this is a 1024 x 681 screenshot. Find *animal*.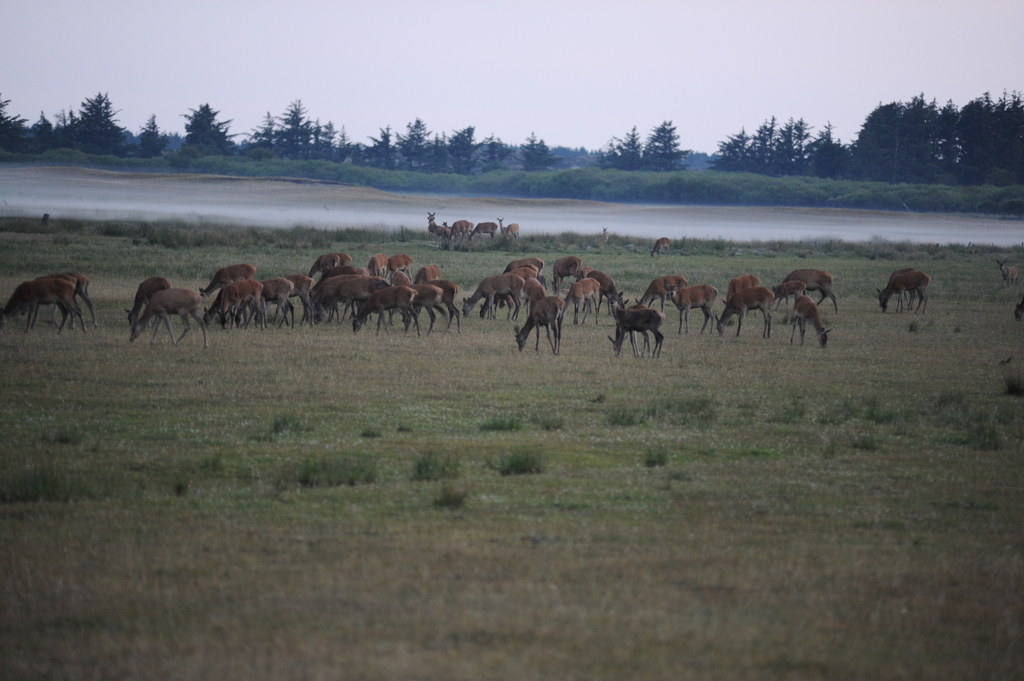
Bounding box: x1=648 y1=232 x2=672 y2=259.
